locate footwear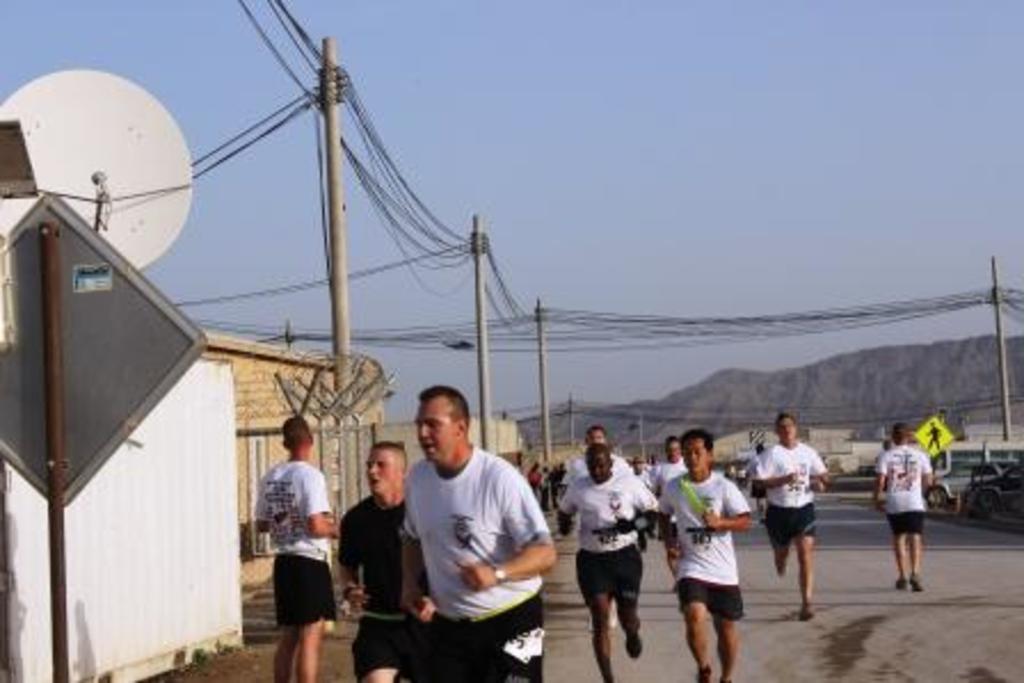
(889,569,910,594)
